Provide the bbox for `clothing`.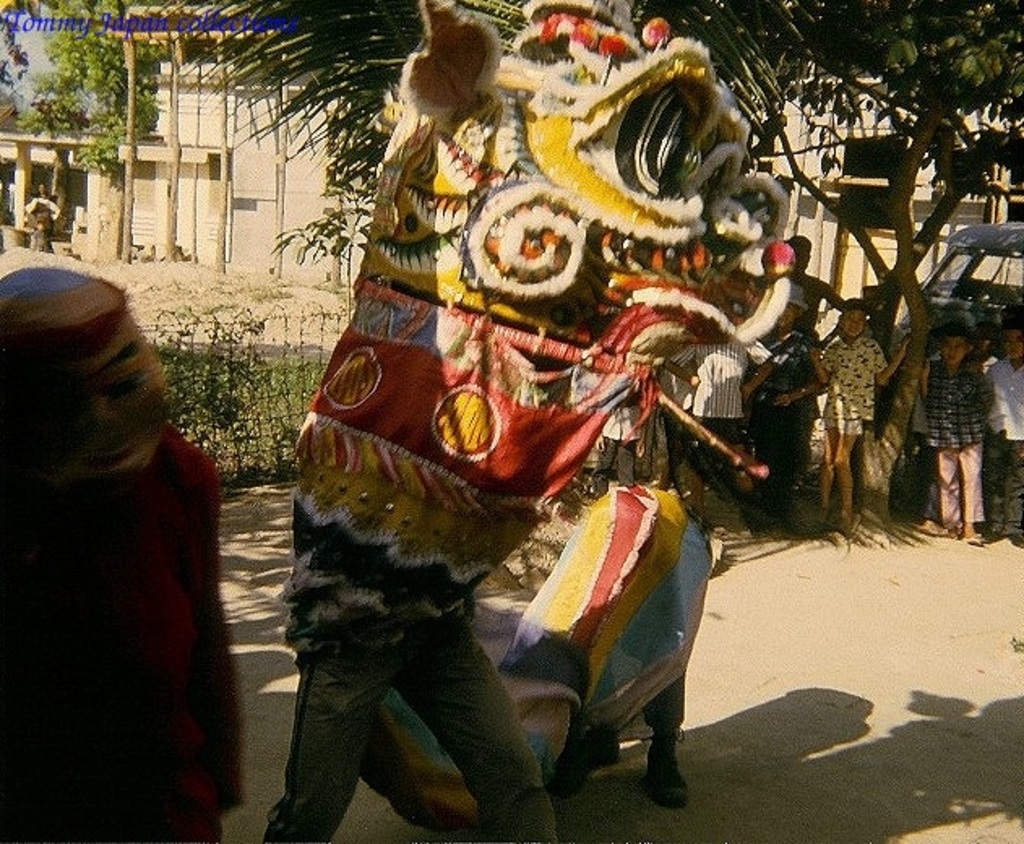
<box>816,328,889,440</box>.
